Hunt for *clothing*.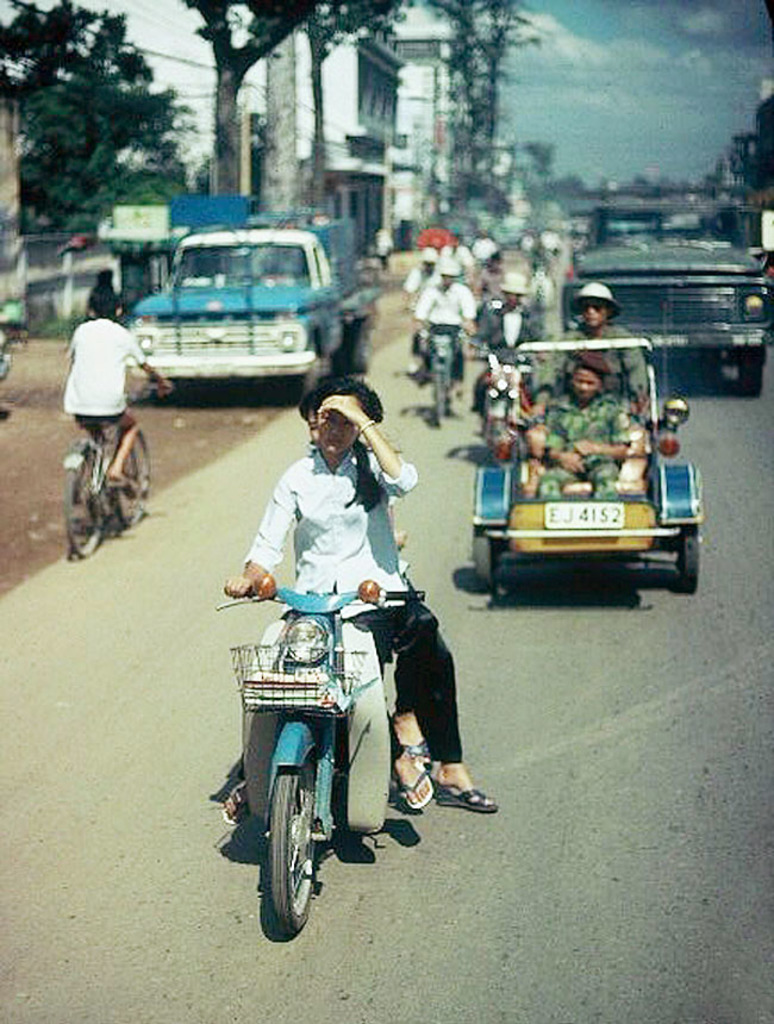
Hunted down at crop(410, 280, 488, 398).
